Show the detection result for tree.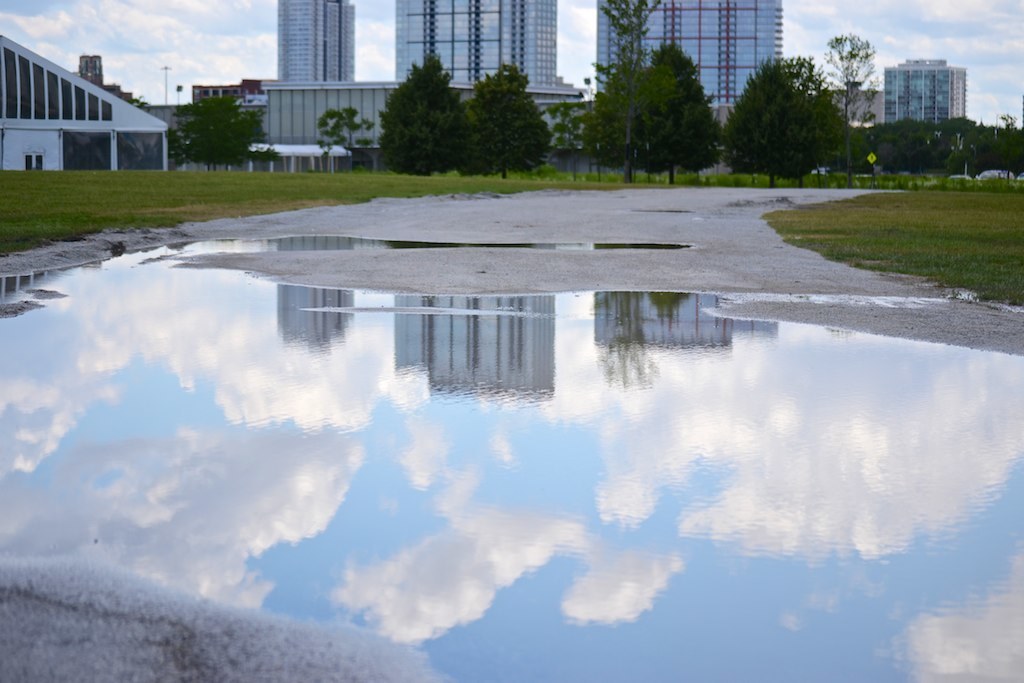
bbox=[548, 79, 593, 177].
